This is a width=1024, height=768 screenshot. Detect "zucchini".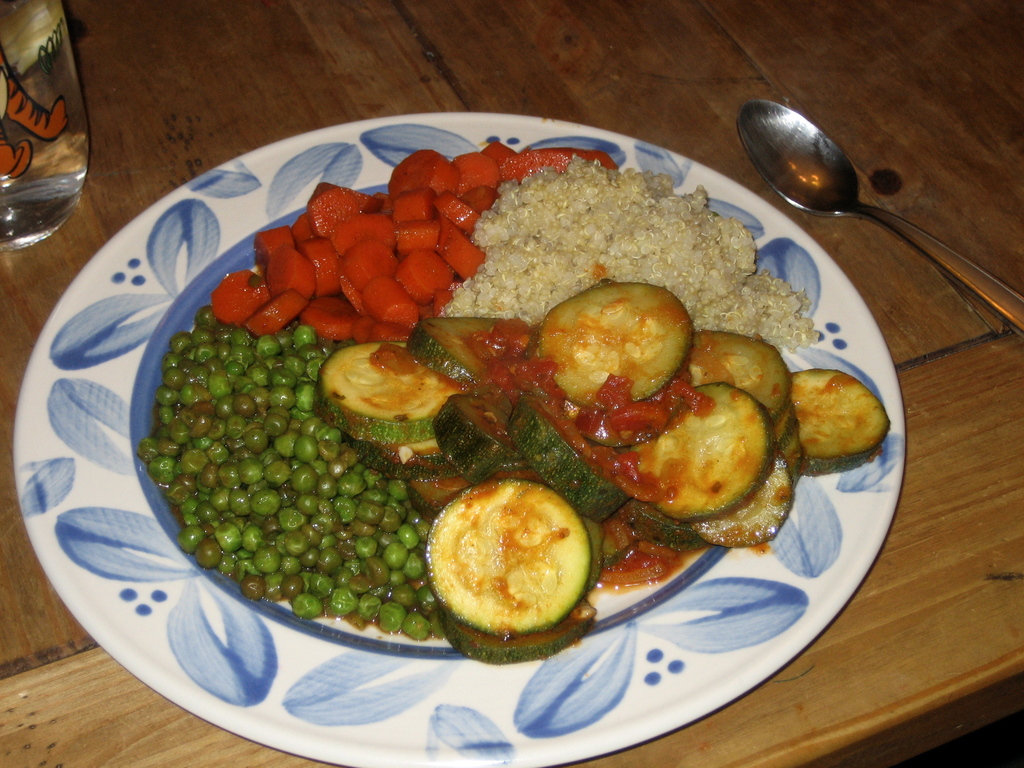
pyautogui.locateOnScreen(538, 281, 691, 413).
